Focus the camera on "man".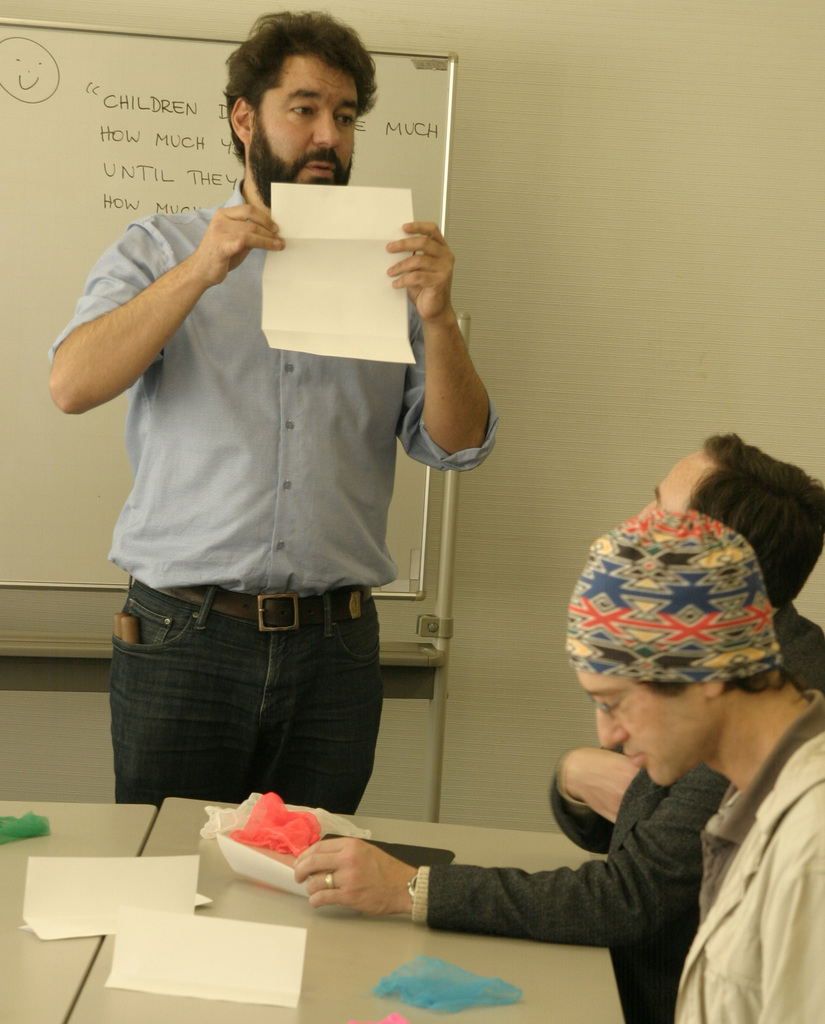
Focus region: 572/513/824/1023.
